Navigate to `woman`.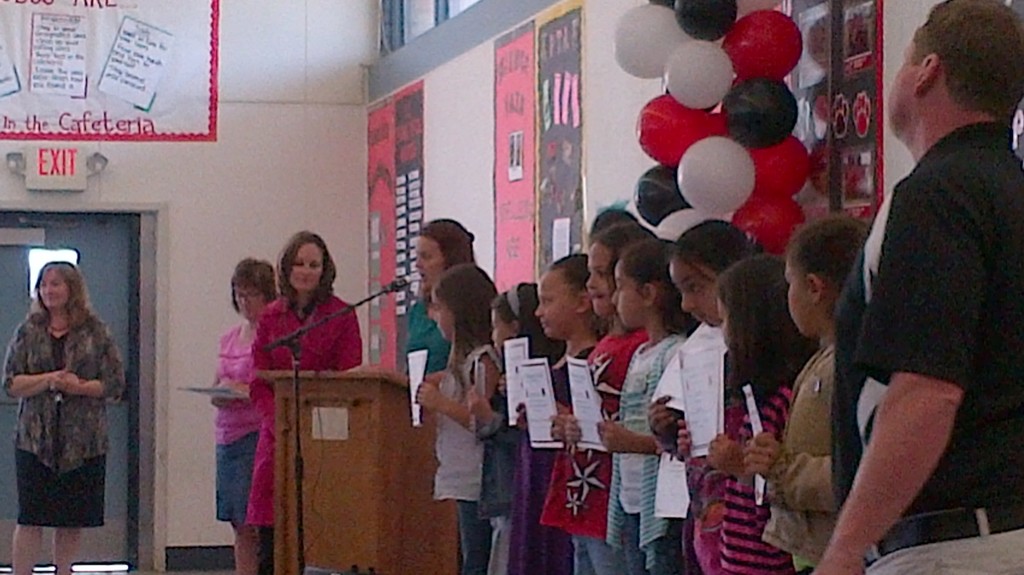
Navigation target: 13:234:124:556.
